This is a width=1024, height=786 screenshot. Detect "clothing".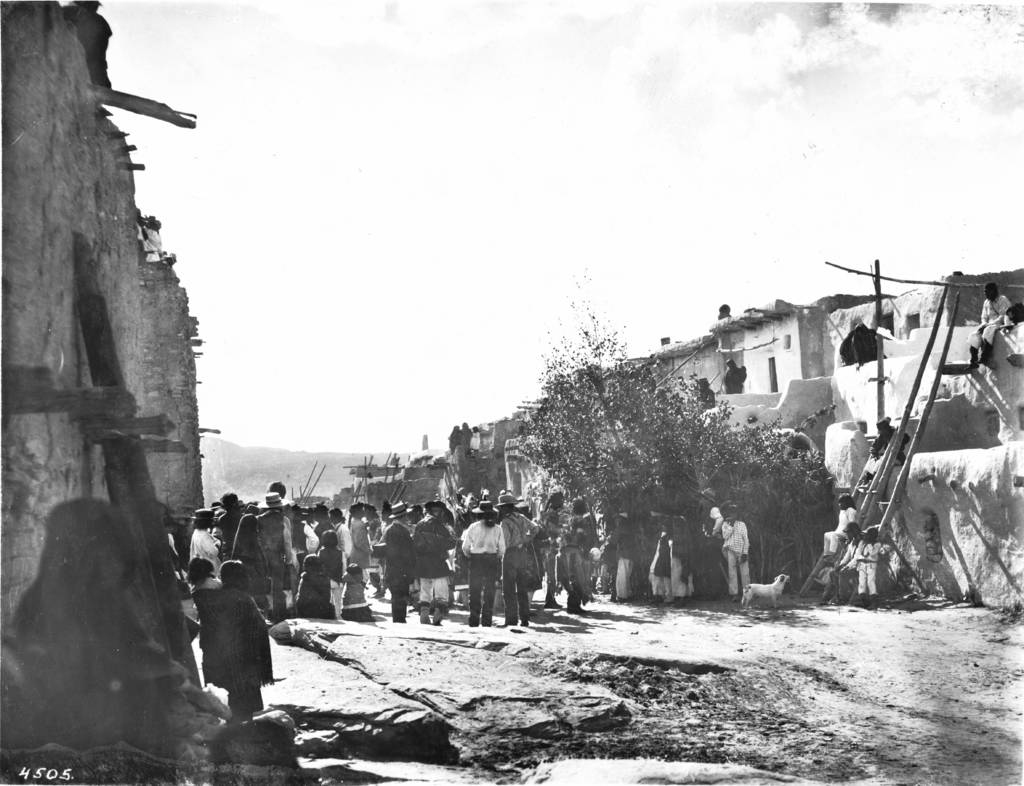
rect(339, 573, 374, 623).
